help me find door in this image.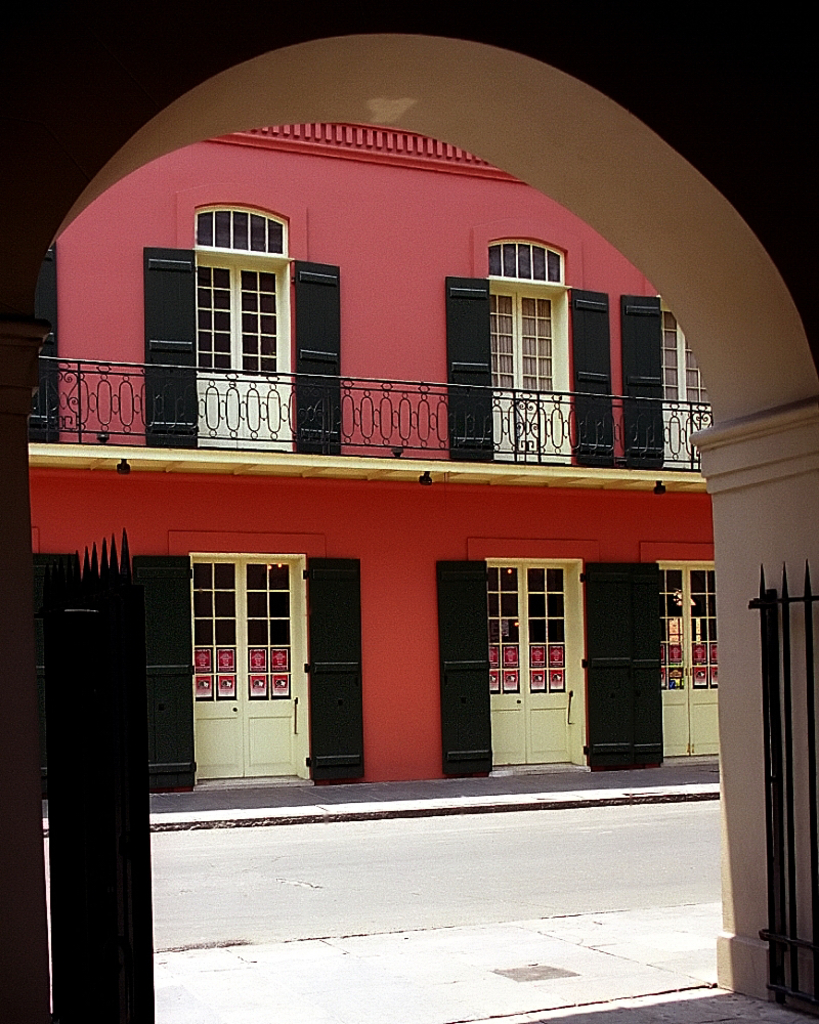
Found it: 635/559/666/765.
